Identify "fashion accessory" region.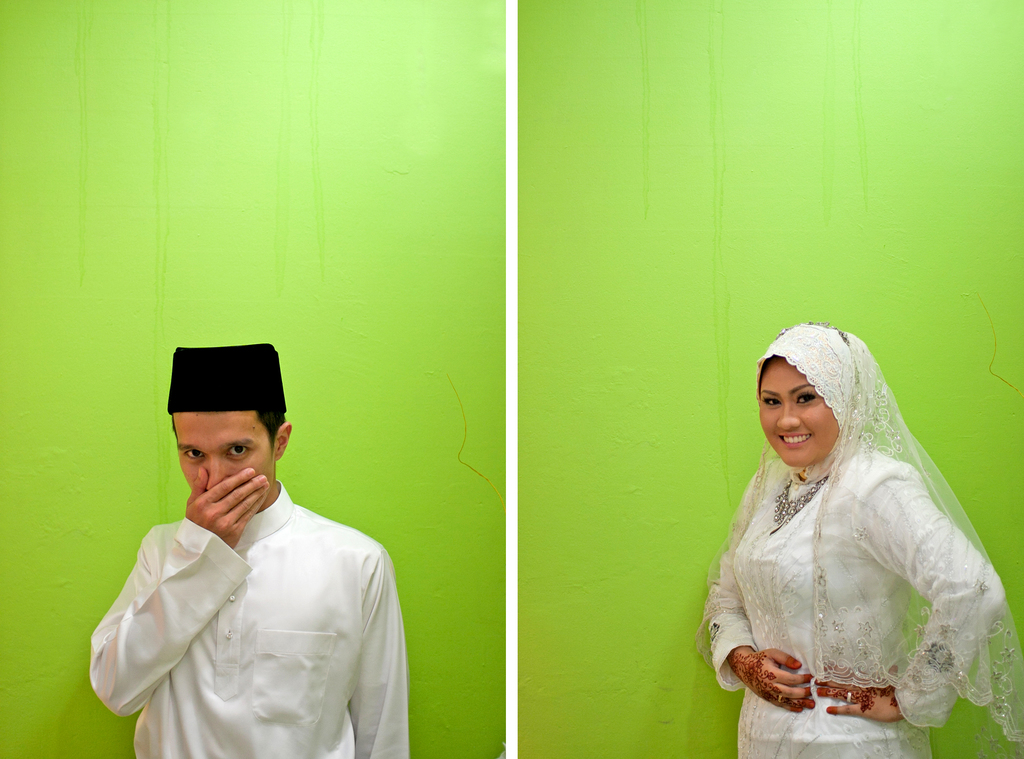
Region: x1=843, y1=687, x2=851, y2=705.
